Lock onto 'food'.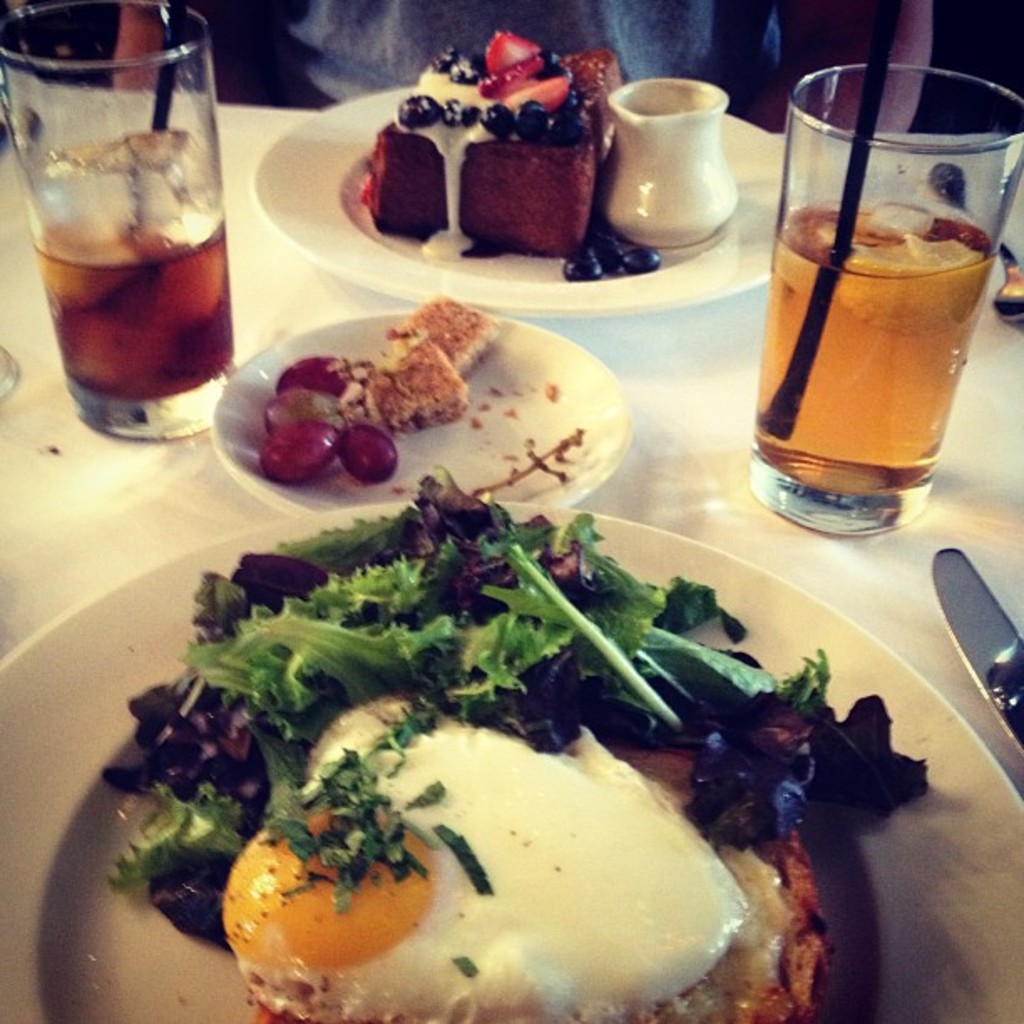
Locked: (x1=263, y1=418, x2=340, y2=480).
